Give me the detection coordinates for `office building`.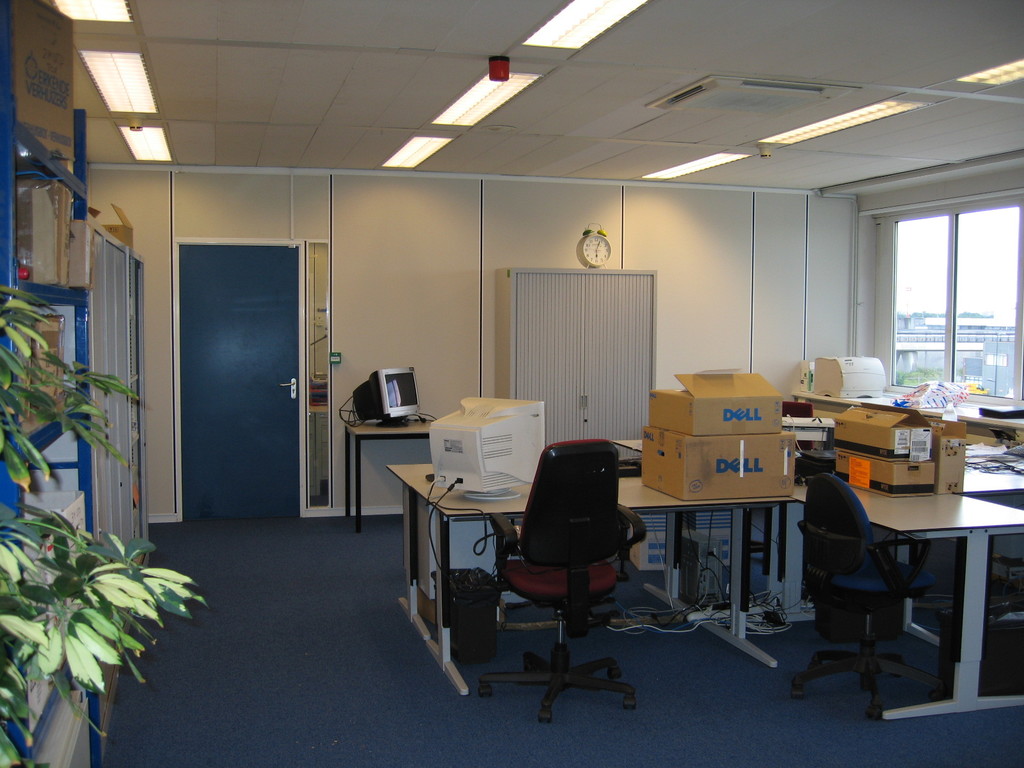
region(63, 0, 1002, 739).
